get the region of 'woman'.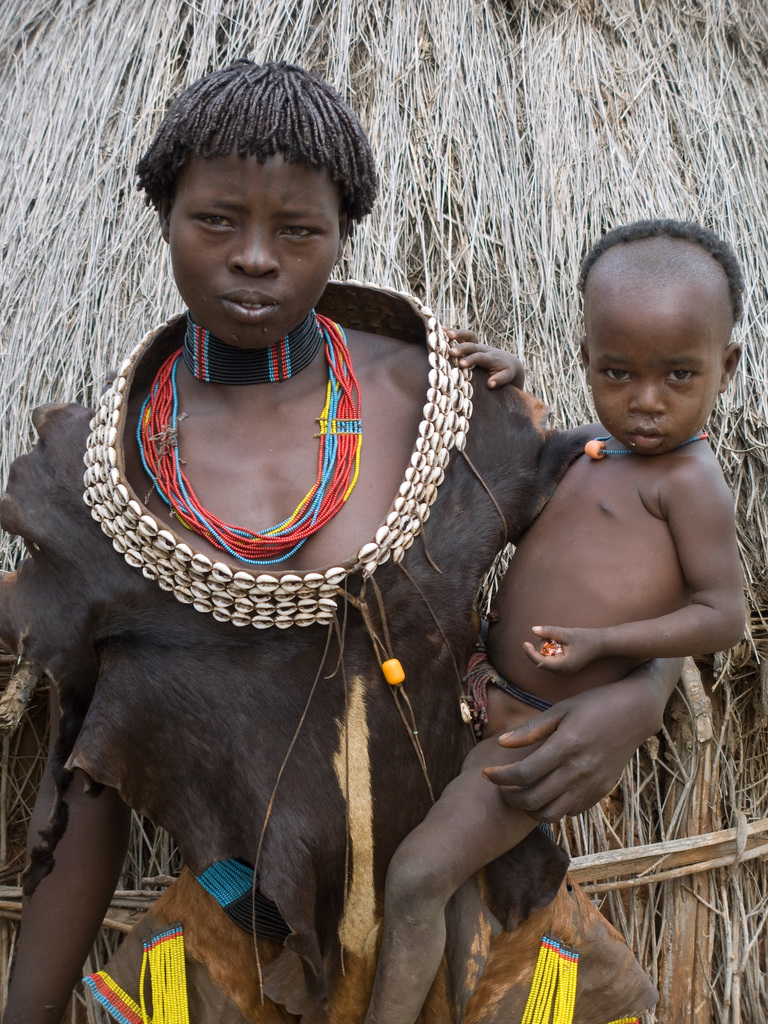
box(0, 55, 693, 1023).
